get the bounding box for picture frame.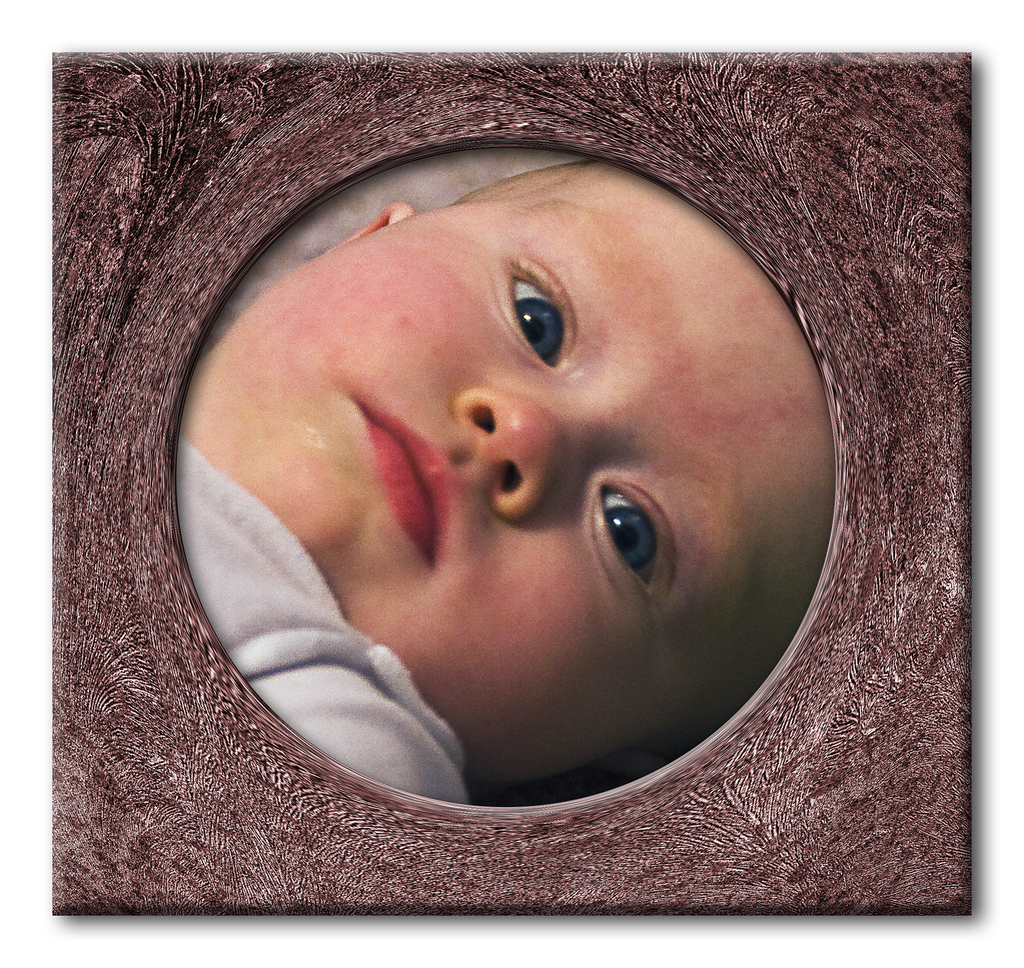
(58,50,966,918).
